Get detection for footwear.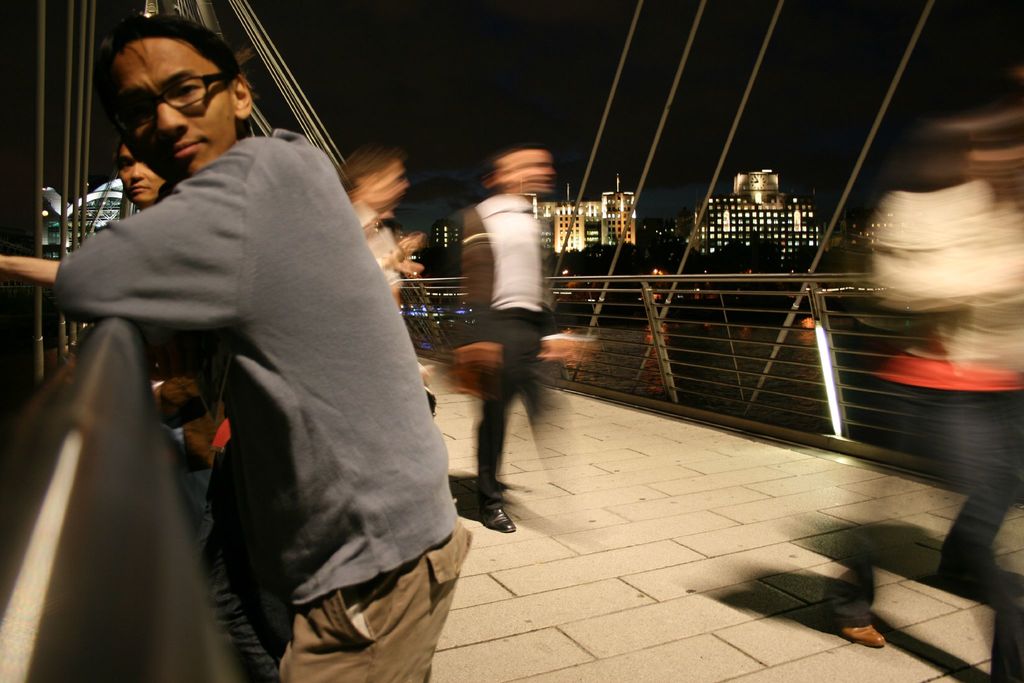
Detection: [842, 623, 882, 649].
